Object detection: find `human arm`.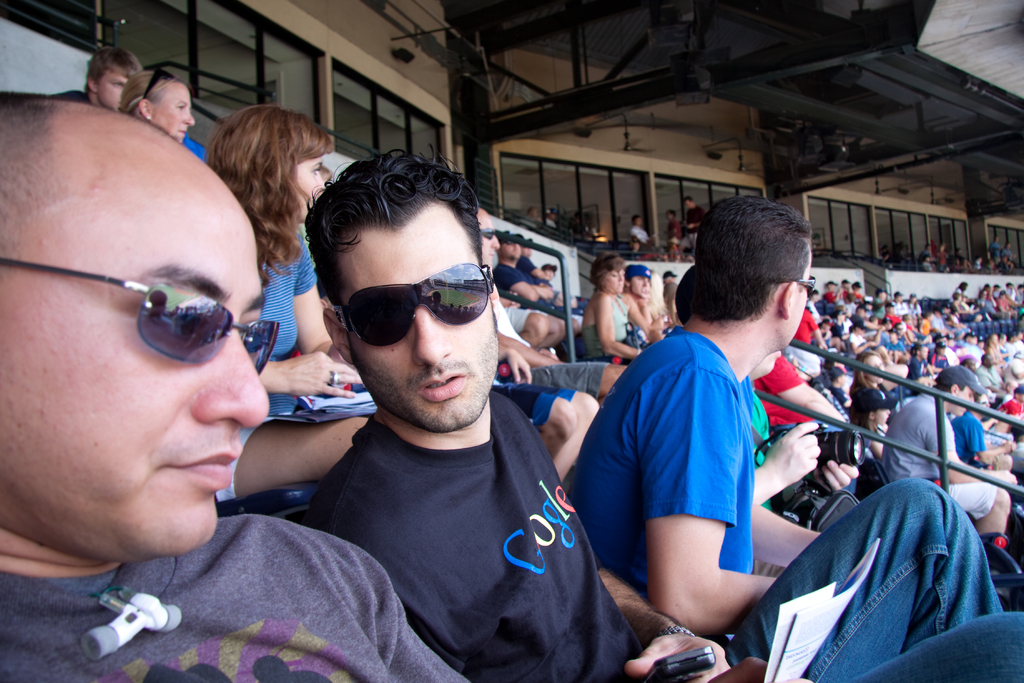
812/452/869/486.
